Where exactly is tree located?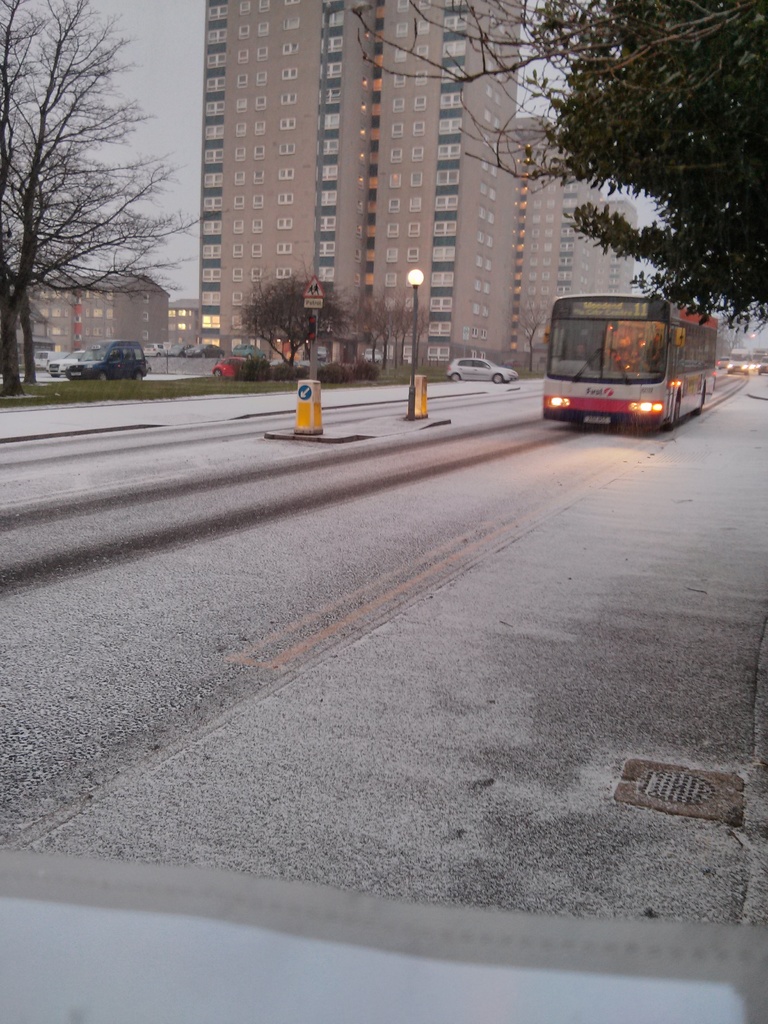
Its bounding box is (541, 0, 767, 348).
